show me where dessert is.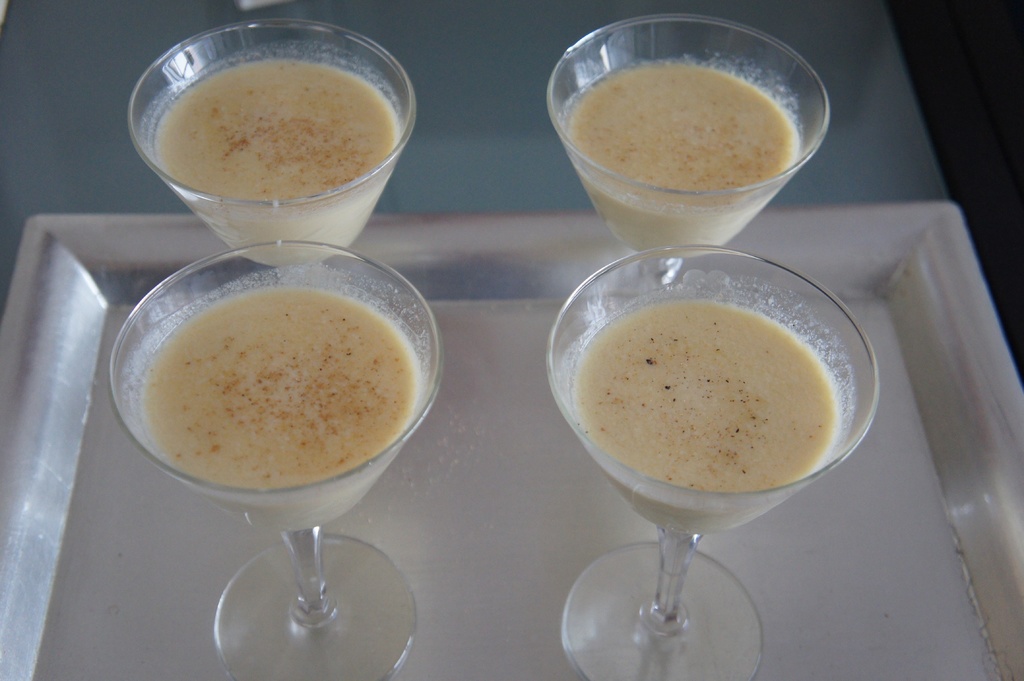
dessert is at {"left": 554, "top": 56, "right": 806, "bottom": 202}.
